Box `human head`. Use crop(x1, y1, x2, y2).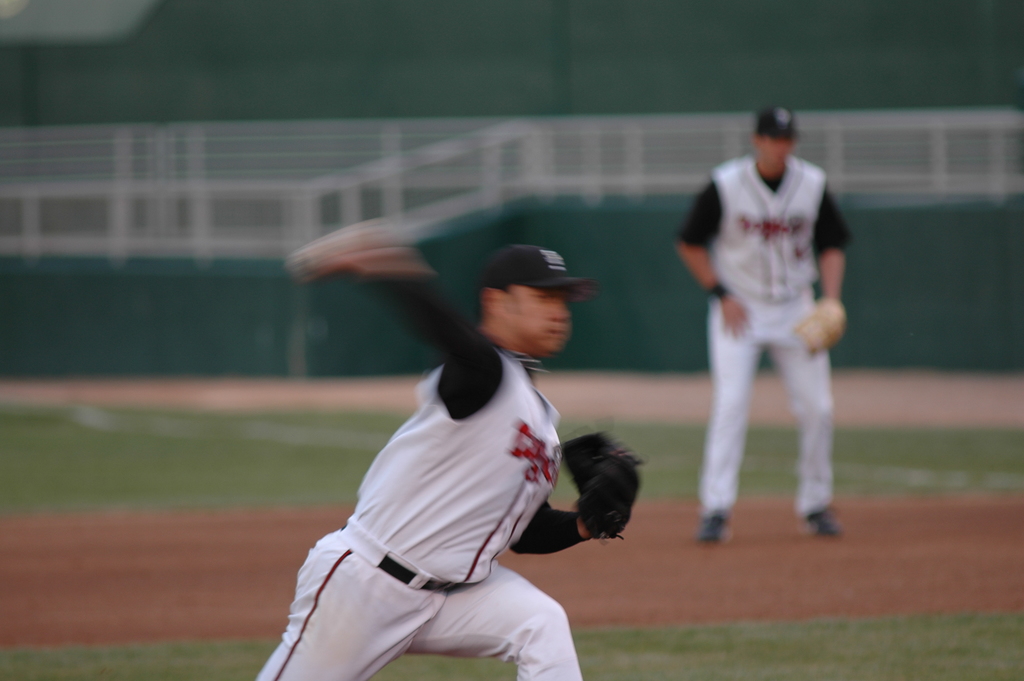
crop(750, 104, 794, 183).
